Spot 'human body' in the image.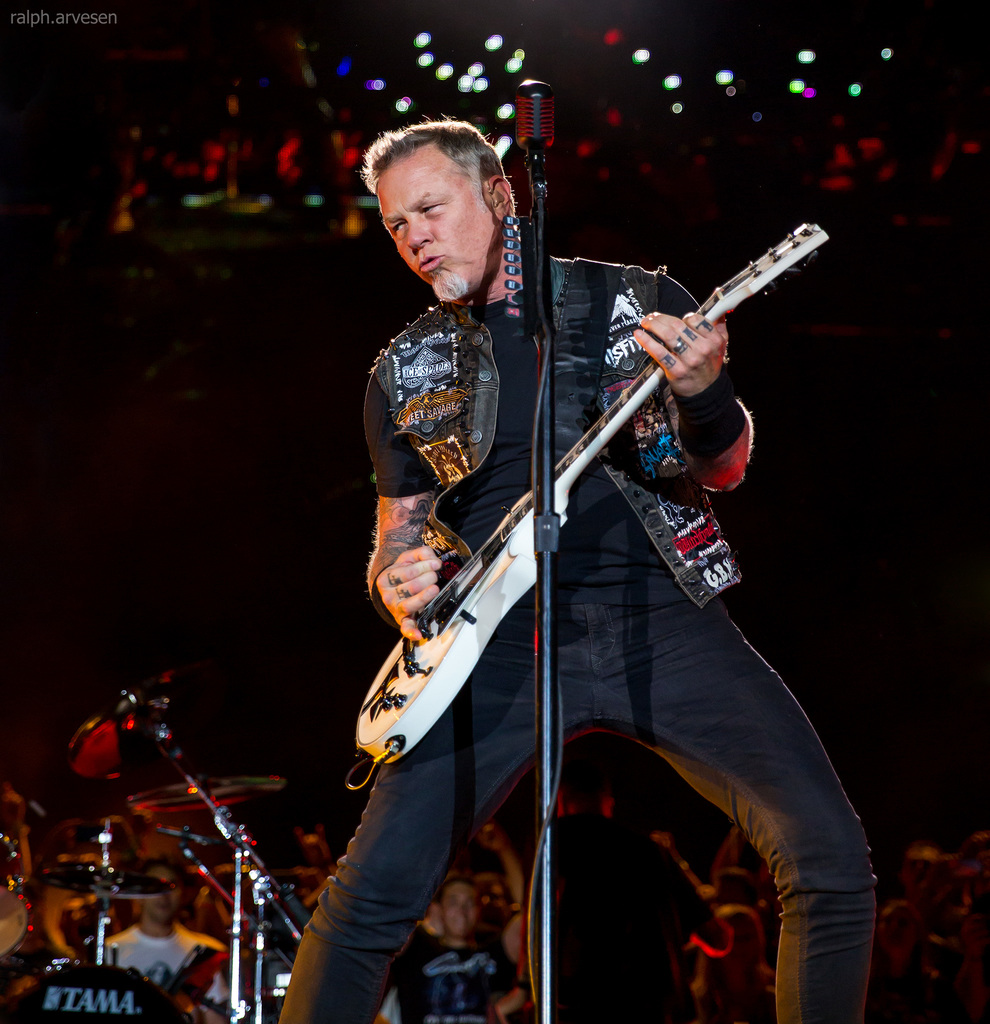
'human body' found at bbox=[366, 126, 850, 1023].
